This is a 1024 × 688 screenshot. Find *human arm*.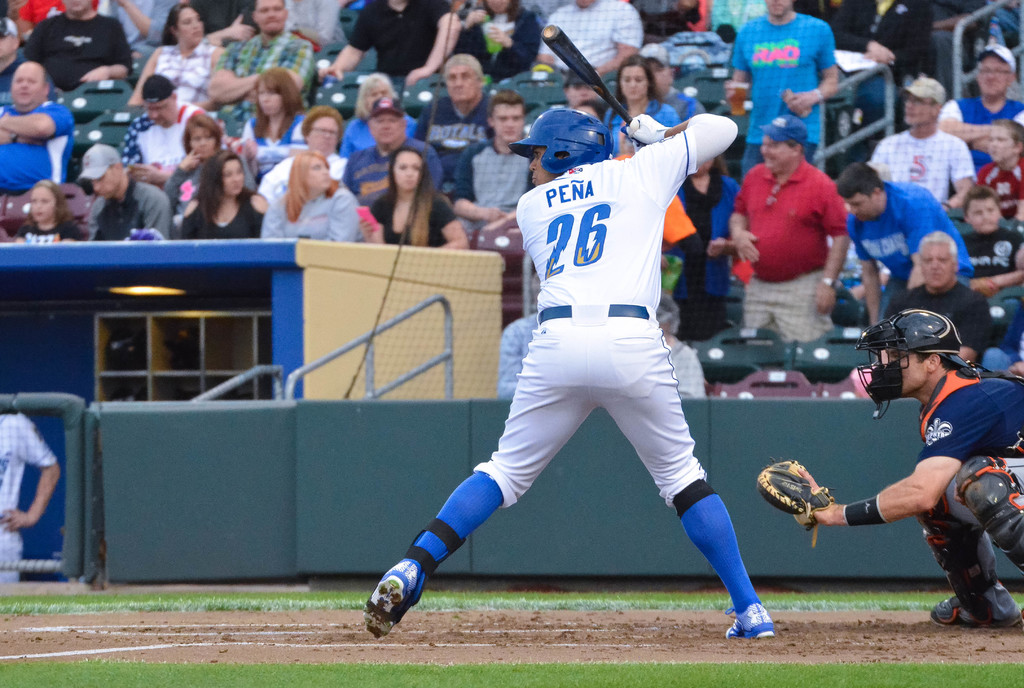
Bounding box: rect(829, 0, 895, 57).
